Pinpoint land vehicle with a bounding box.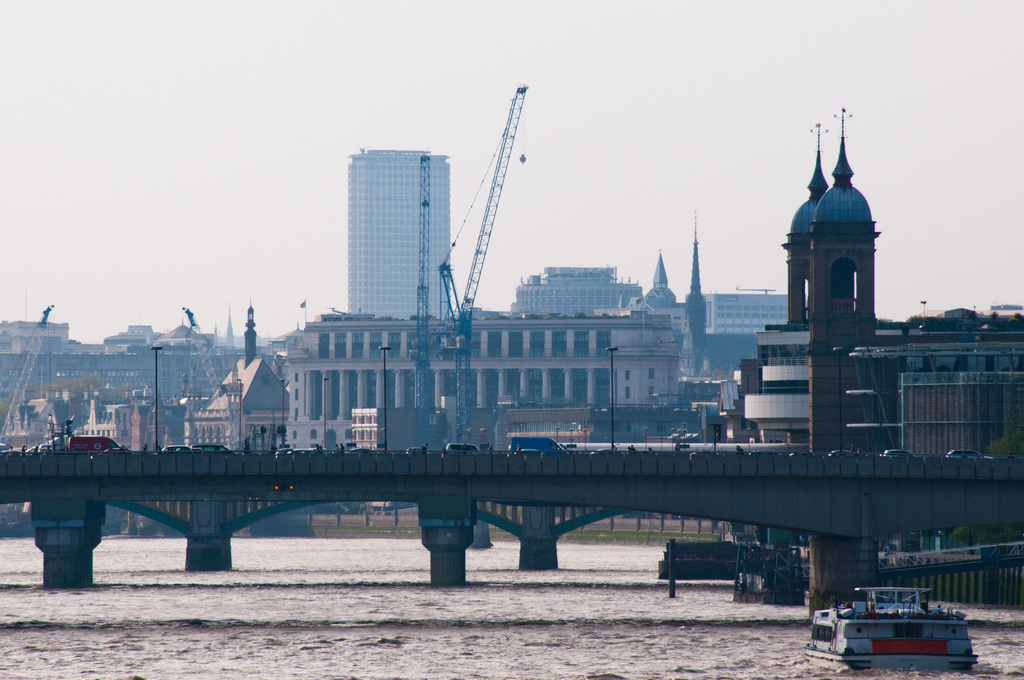
rect(289, 448, 332, 457).
